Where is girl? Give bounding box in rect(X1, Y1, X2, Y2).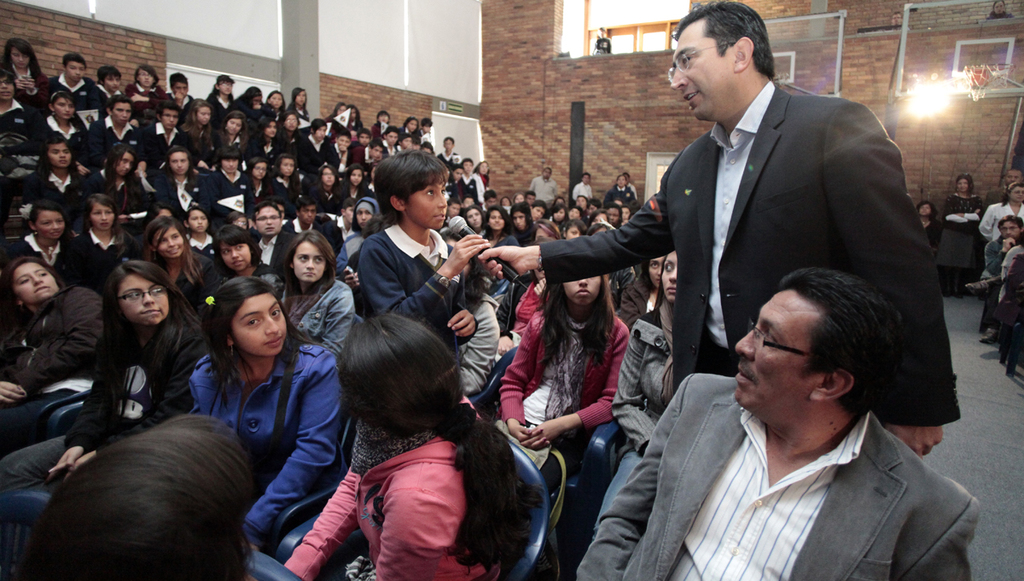
rect(265, 92, 283, 111).
